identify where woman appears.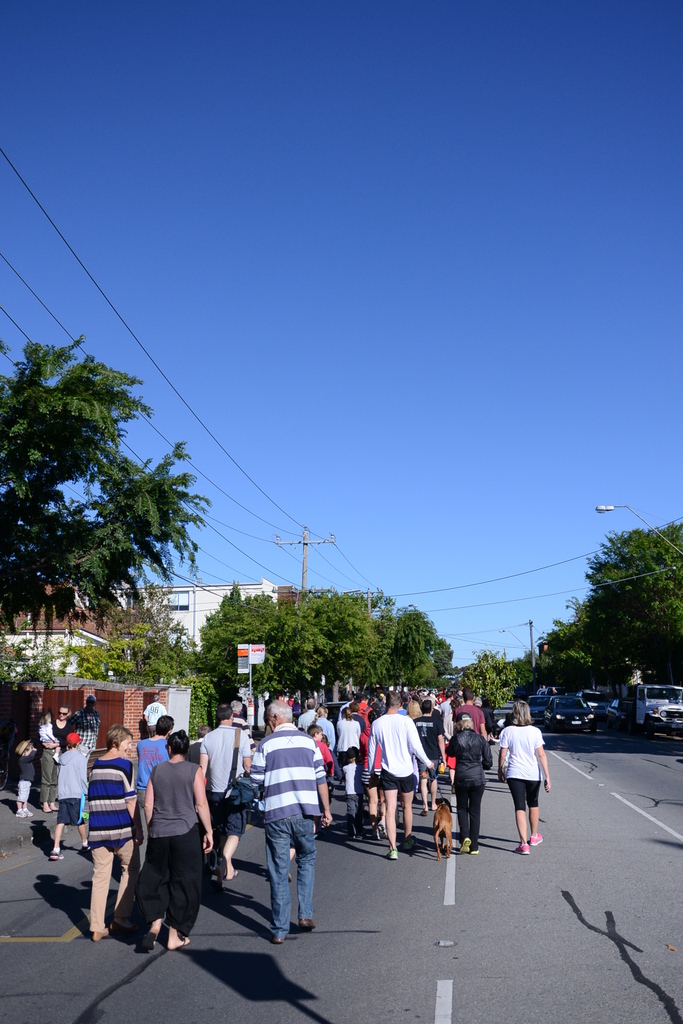
Appears at select_region(502, 703, 552, 856).
